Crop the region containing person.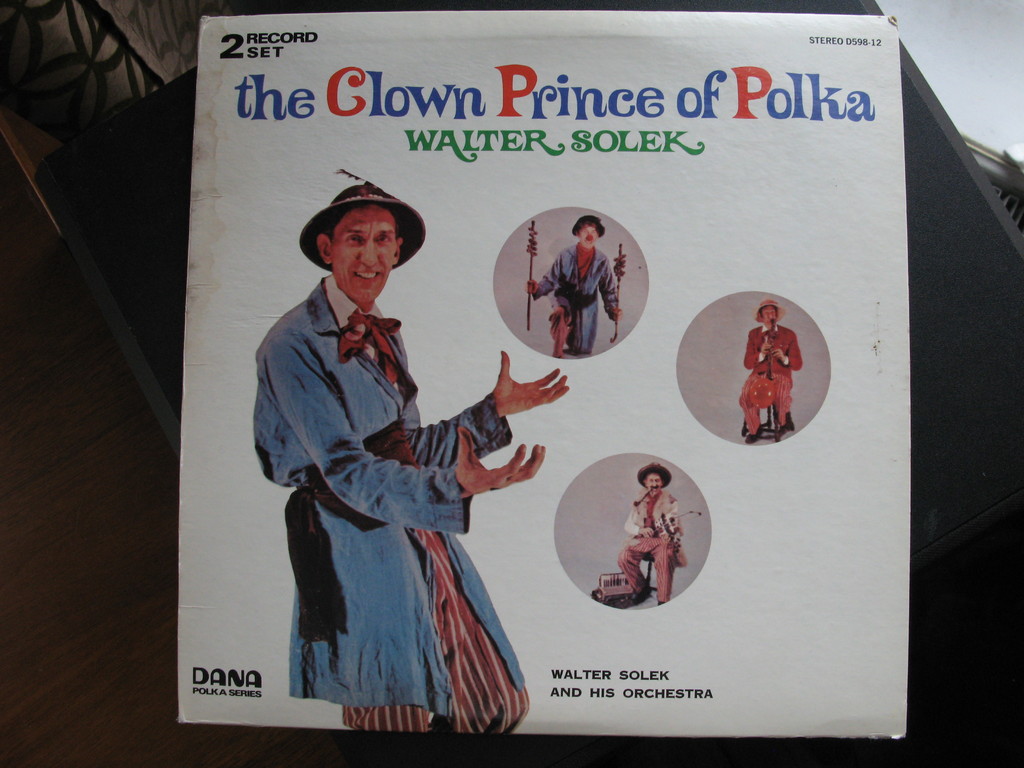
Crop region: [x1=260, y1=166, x2=519, y2=724].
